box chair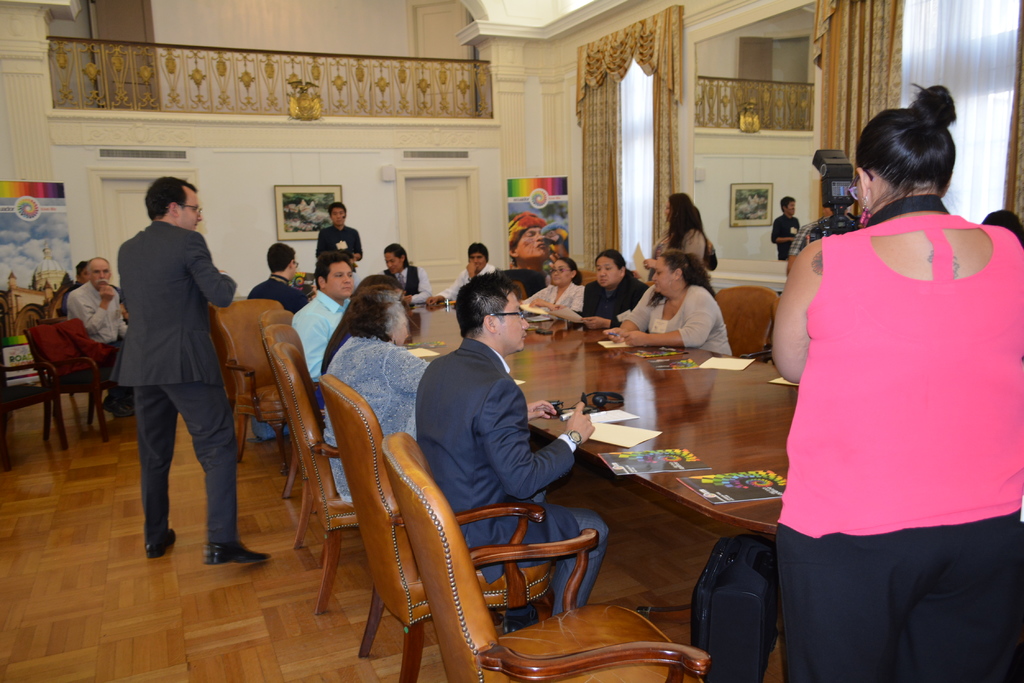
(x1=0, y1=333, x2=64, y2=475)
